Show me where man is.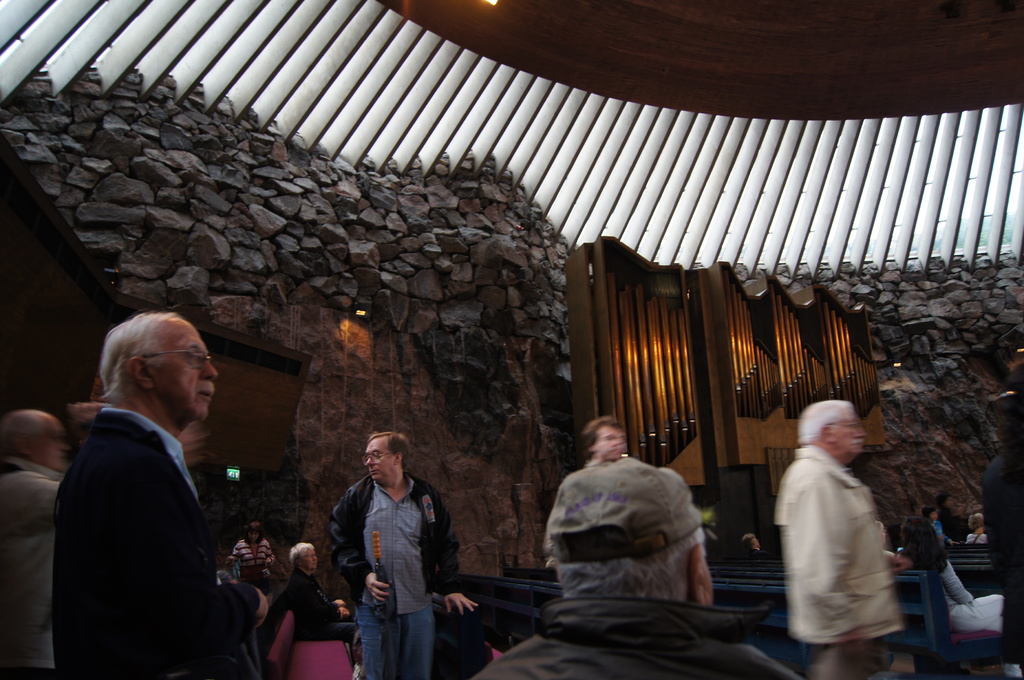
man is at (x1=0, y1=378, x2=99, y2=679).
